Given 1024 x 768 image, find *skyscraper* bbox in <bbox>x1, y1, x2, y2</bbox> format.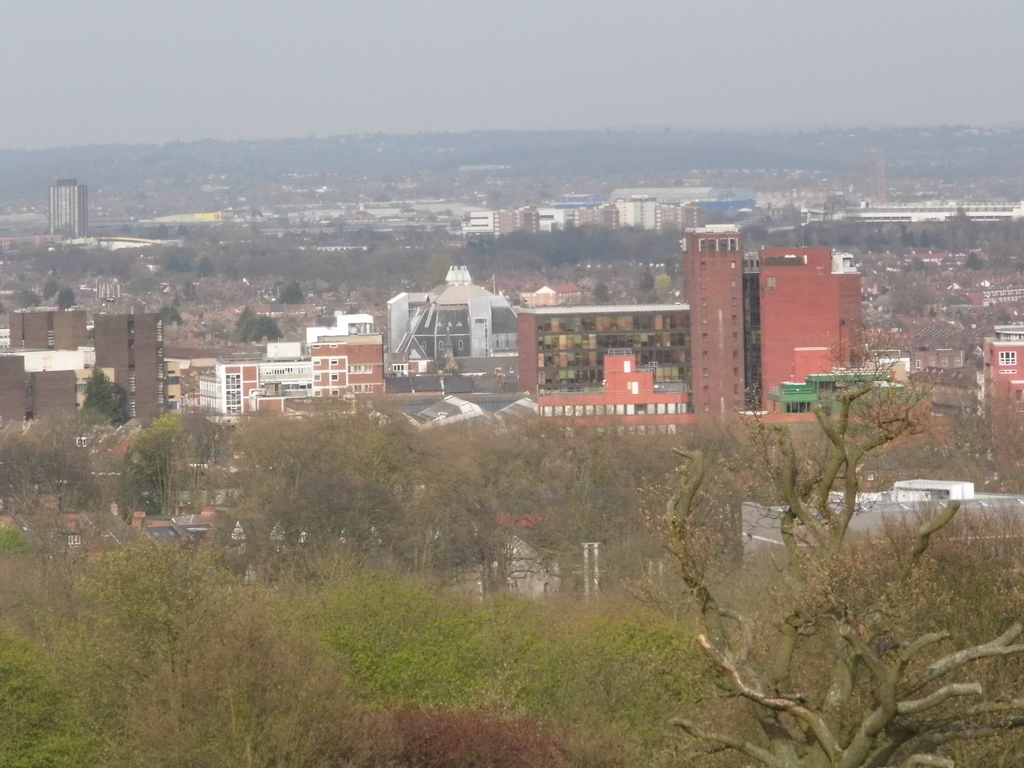
<bbox>684, 221, 747, 409</bbox>.
